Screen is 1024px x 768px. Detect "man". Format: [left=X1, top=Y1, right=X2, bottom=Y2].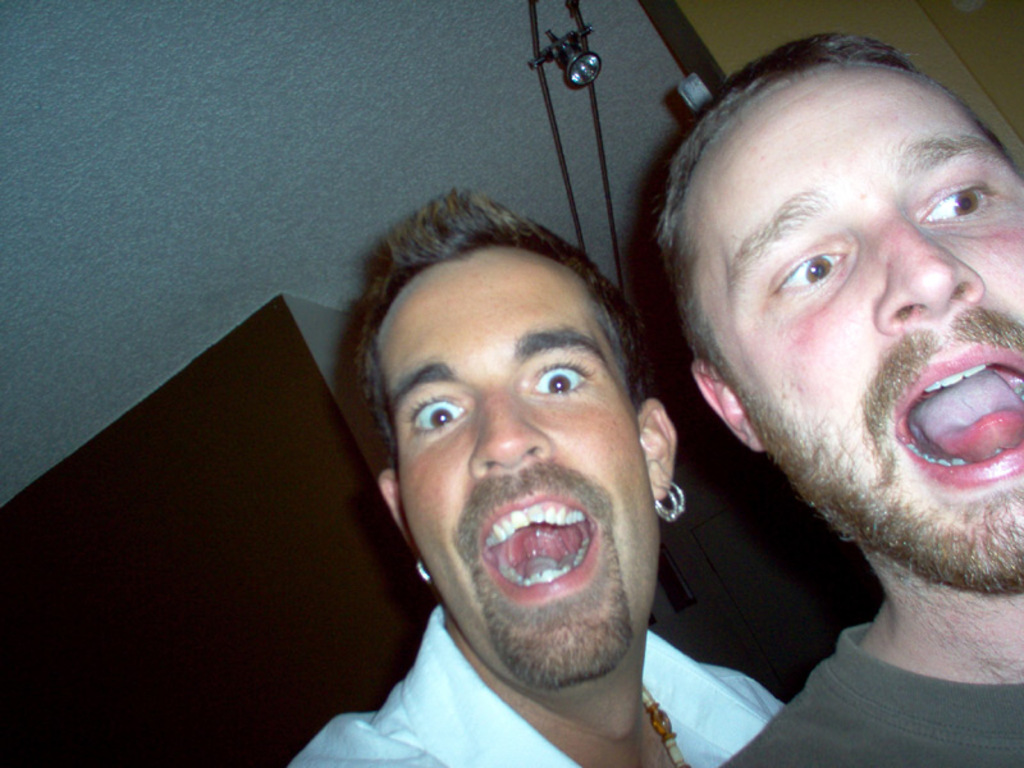
[left=289, top=182, right=791, bottom=767].
